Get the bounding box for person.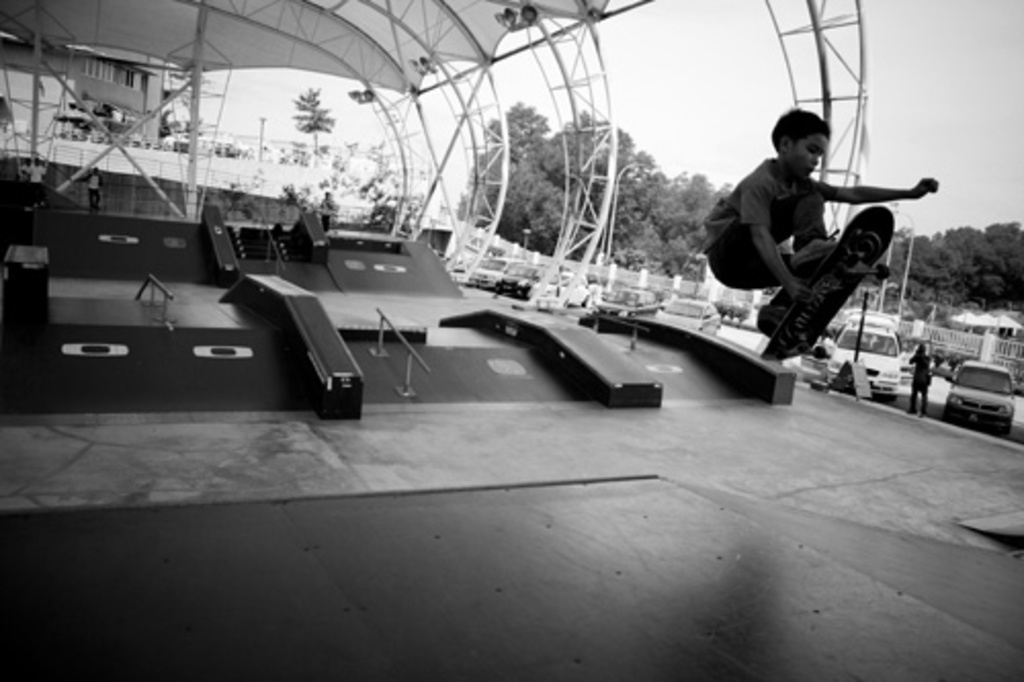
[711,90,918,373].
